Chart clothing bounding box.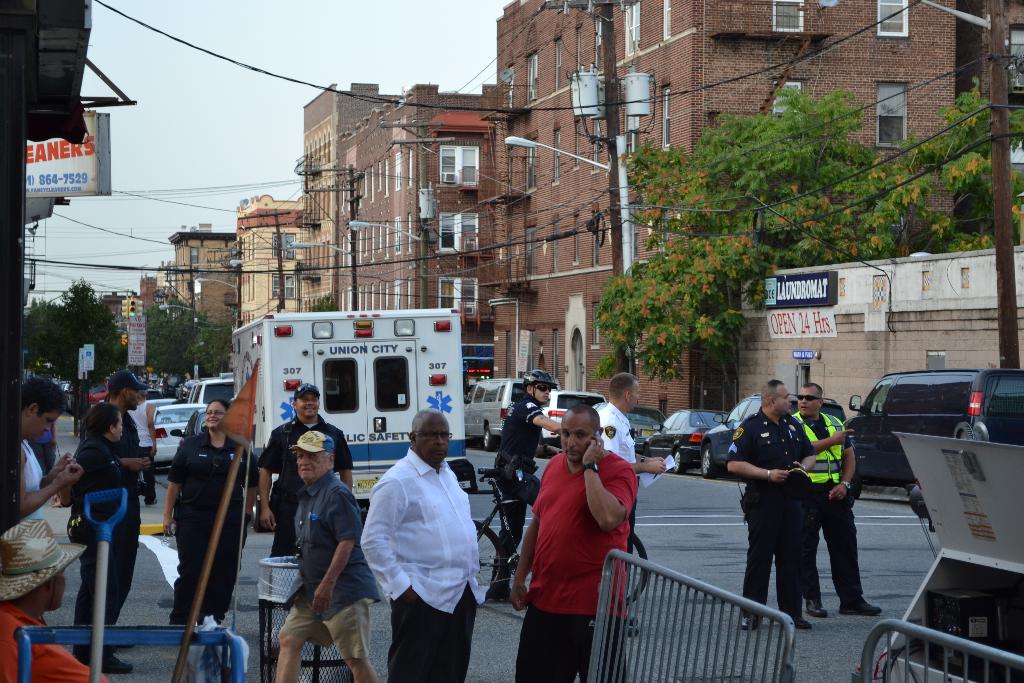
Charted: [x1=129, y1=401, x2=154, y2=445].
